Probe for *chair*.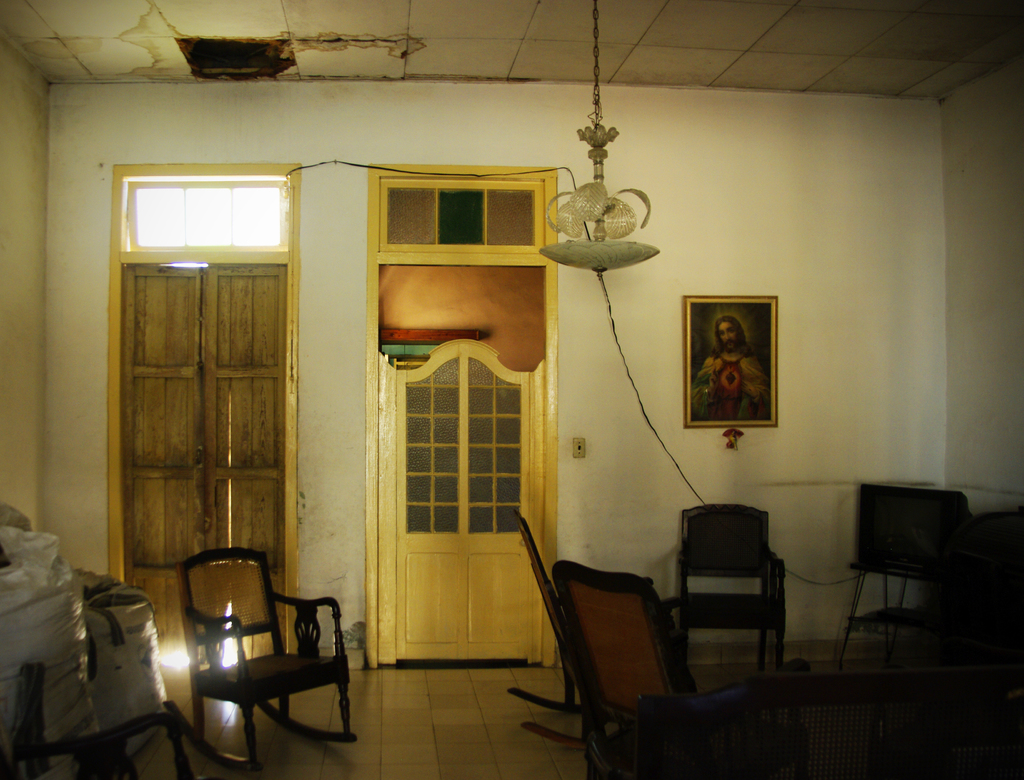
Probe result: bbox(505, 508, 597, 733).
